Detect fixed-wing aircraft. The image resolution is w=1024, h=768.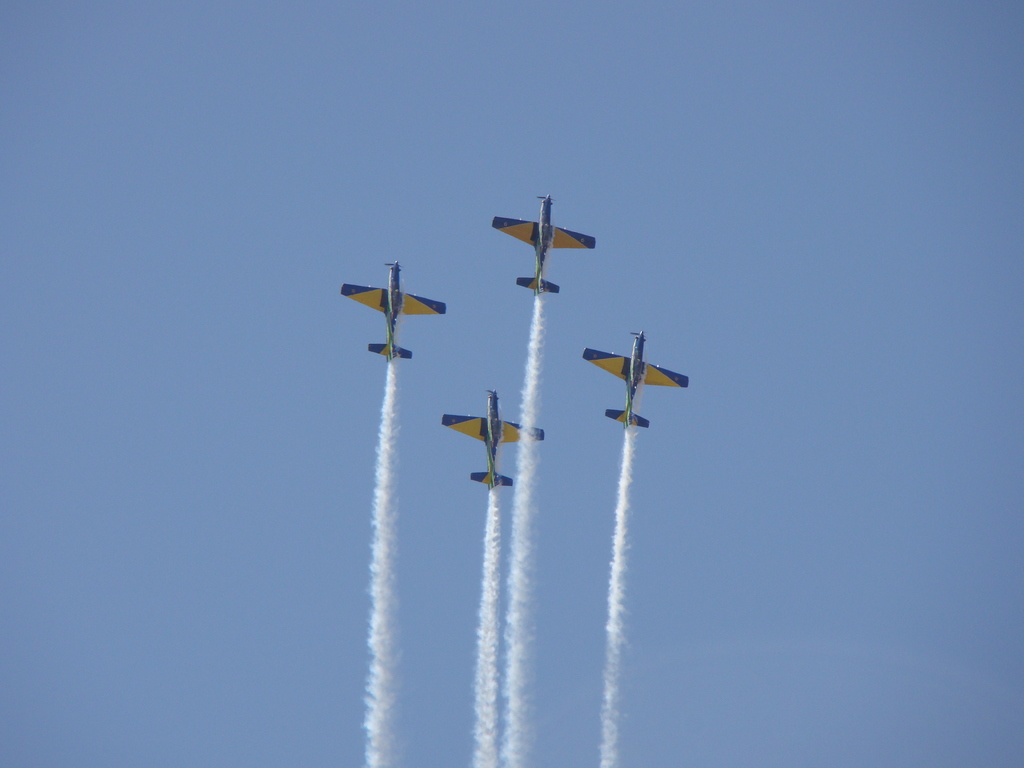
bbox(579, 328, 689, 431).
